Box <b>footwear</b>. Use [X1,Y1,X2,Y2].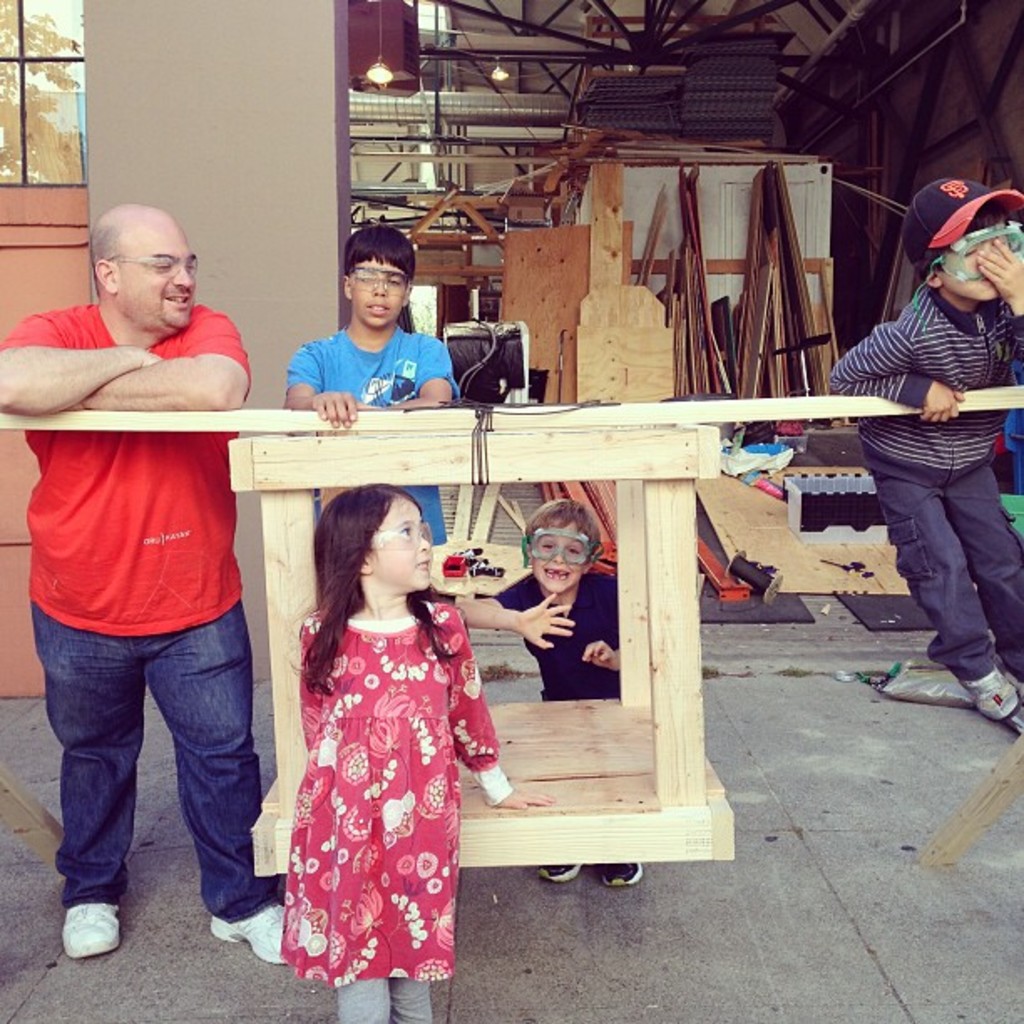
[59,904,120,954].
